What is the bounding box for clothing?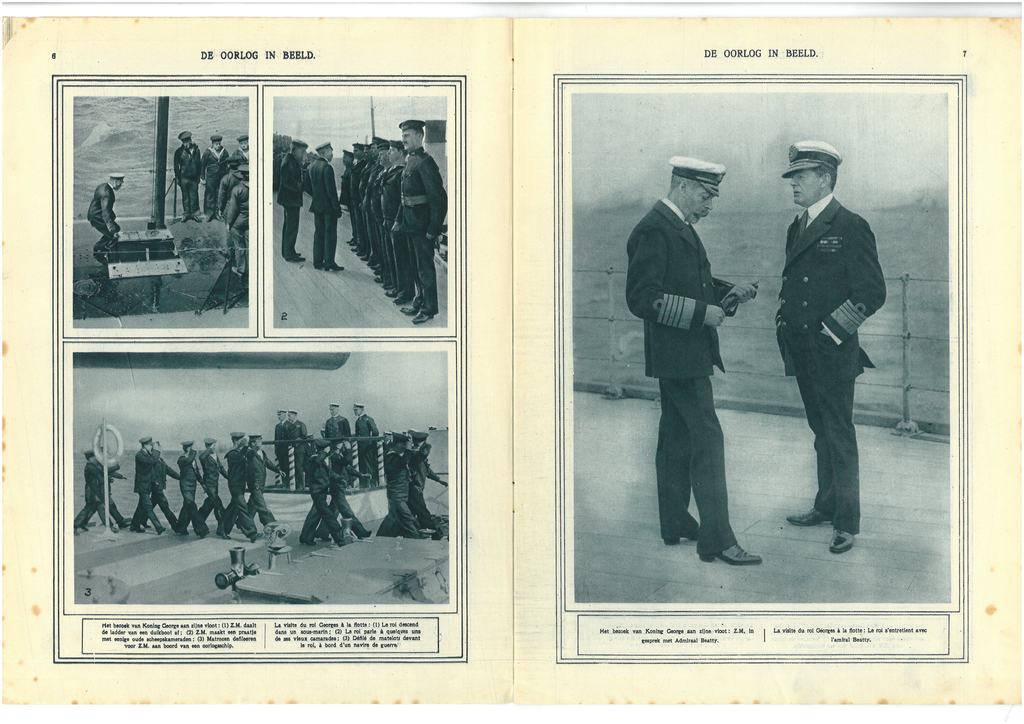
(383,453,419,536).
